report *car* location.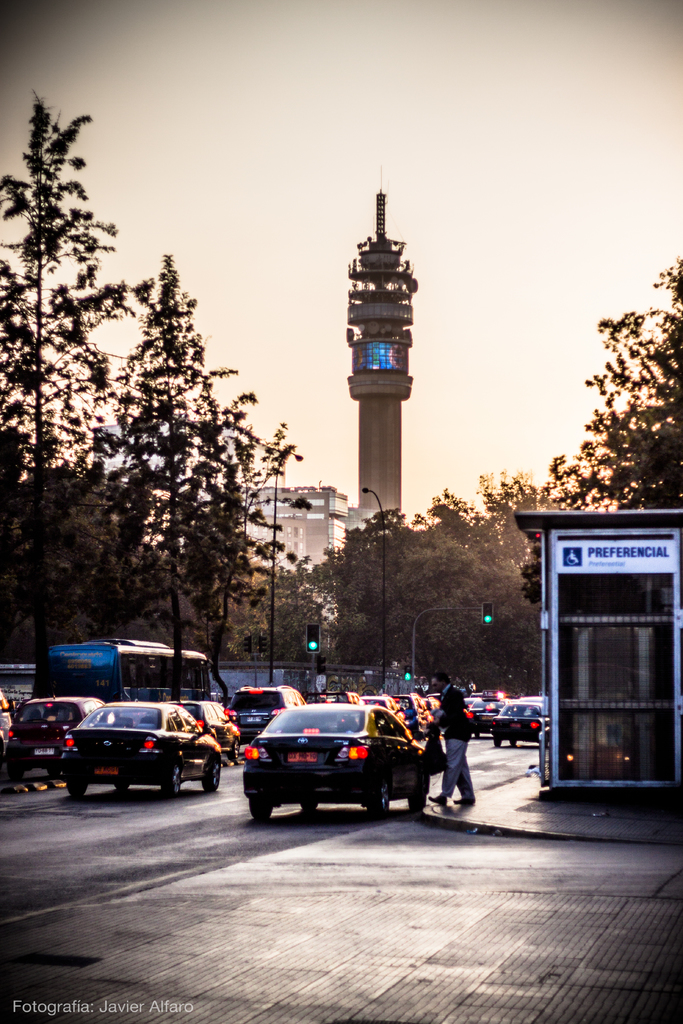
Report: locate(240, 703, 431, 808).
